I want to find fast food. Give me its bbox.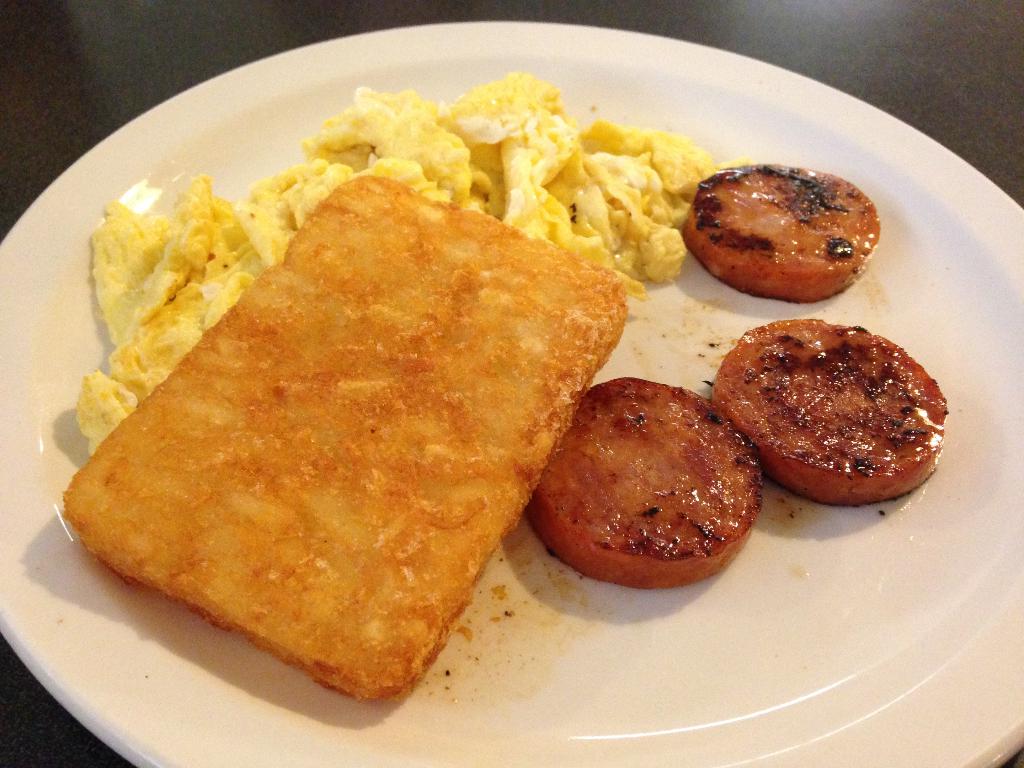
x1=712, y1=315, x2=944, y2=506.
